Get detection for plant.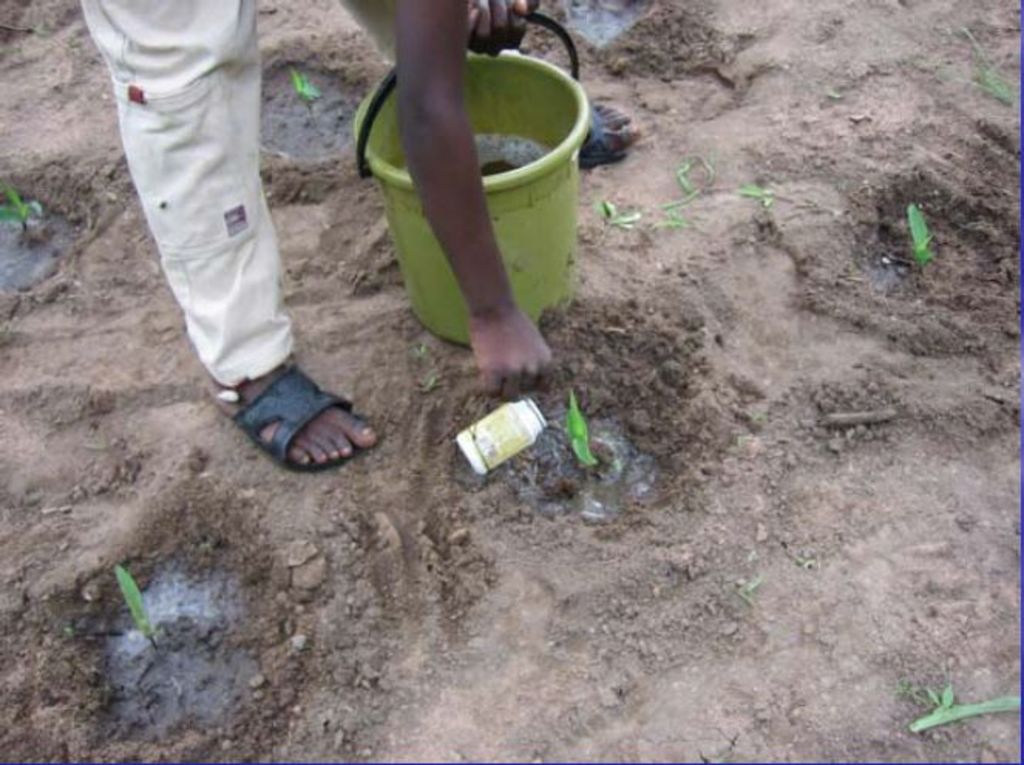
Detection: rect(567, 380, 598, 471).
